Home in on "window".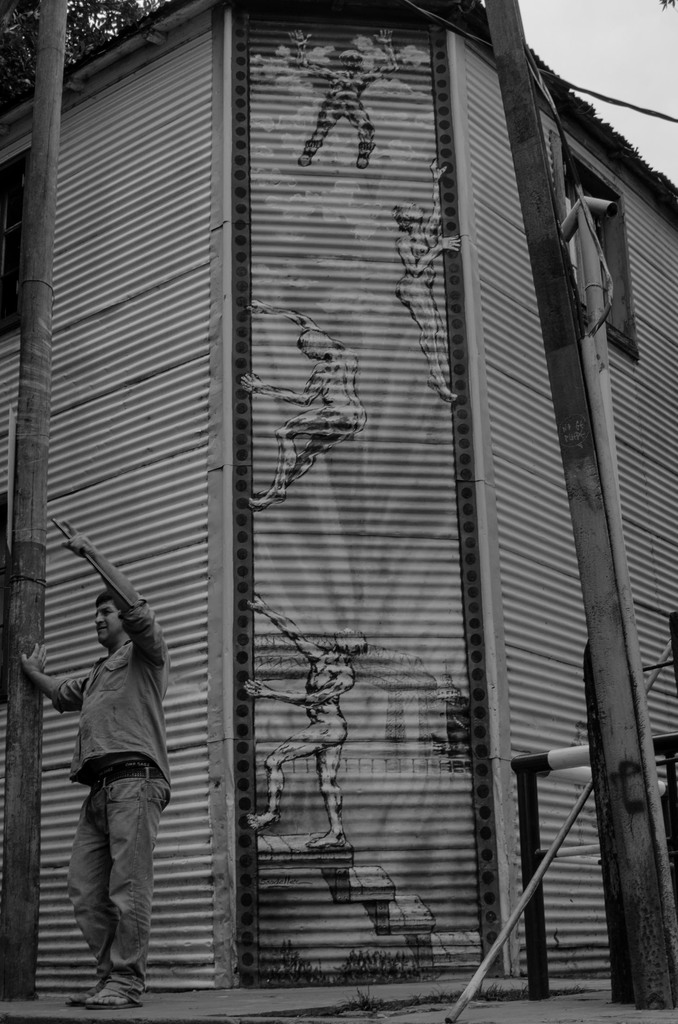
Homed in at (241, 0, 488, 977).
